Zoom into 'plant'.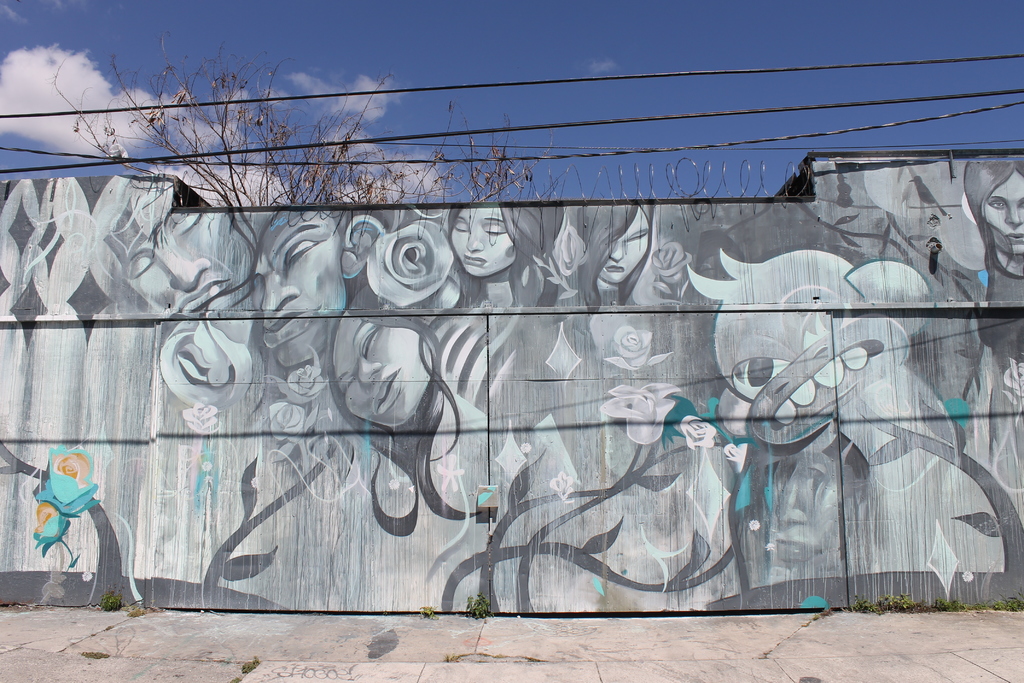
Zoom target: Rect(130, 598, 173, 620).
